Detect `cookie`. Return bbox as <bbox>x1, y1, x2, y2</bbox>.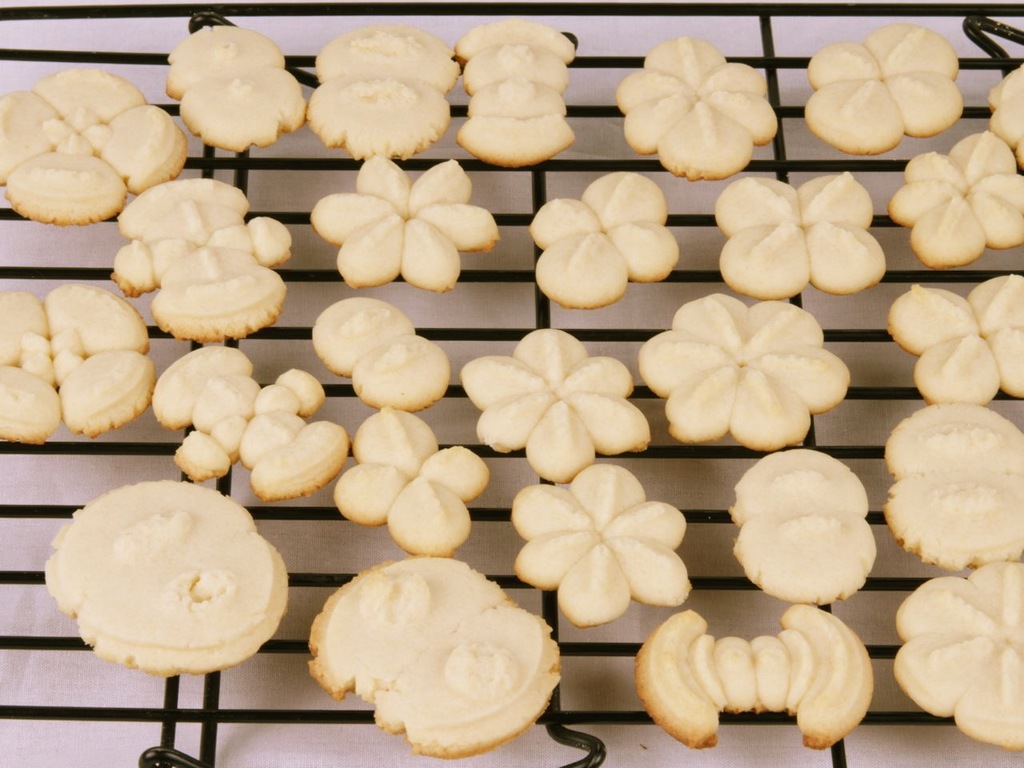
<bbox>634, 602, 874, 749</bbox>.
